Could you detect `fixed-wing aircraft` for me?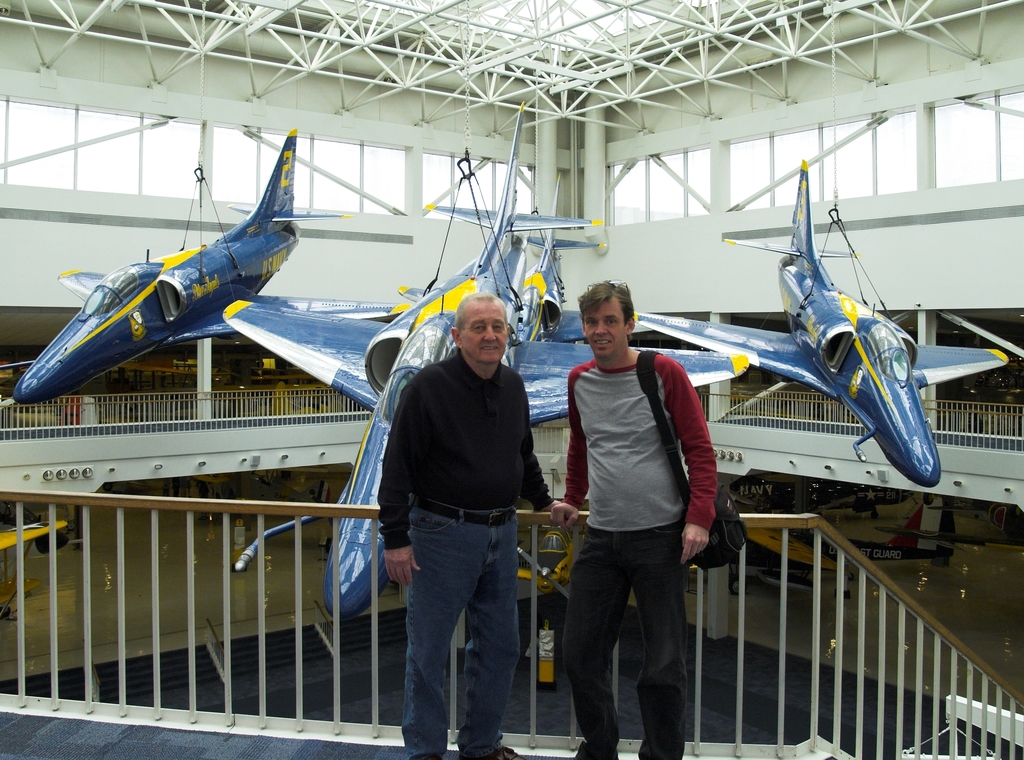
Detection result: <bbox>214, 91, 750, 625</bbox>.
